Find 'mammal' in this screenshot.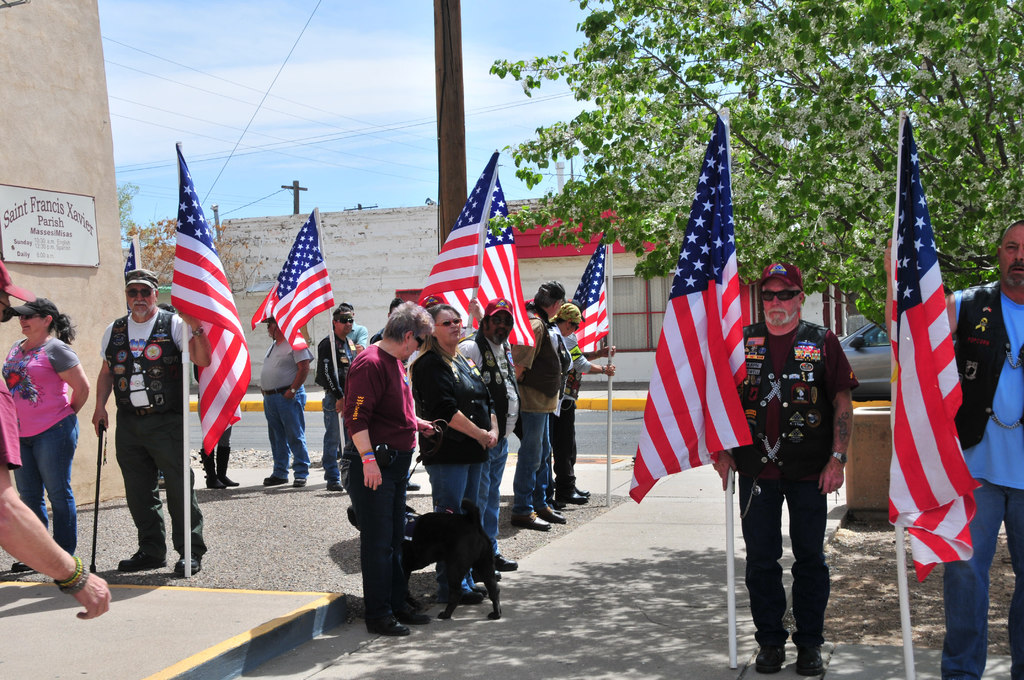
The bounding box for 'mammal' is l=259, t=312, r=316, b=487.
